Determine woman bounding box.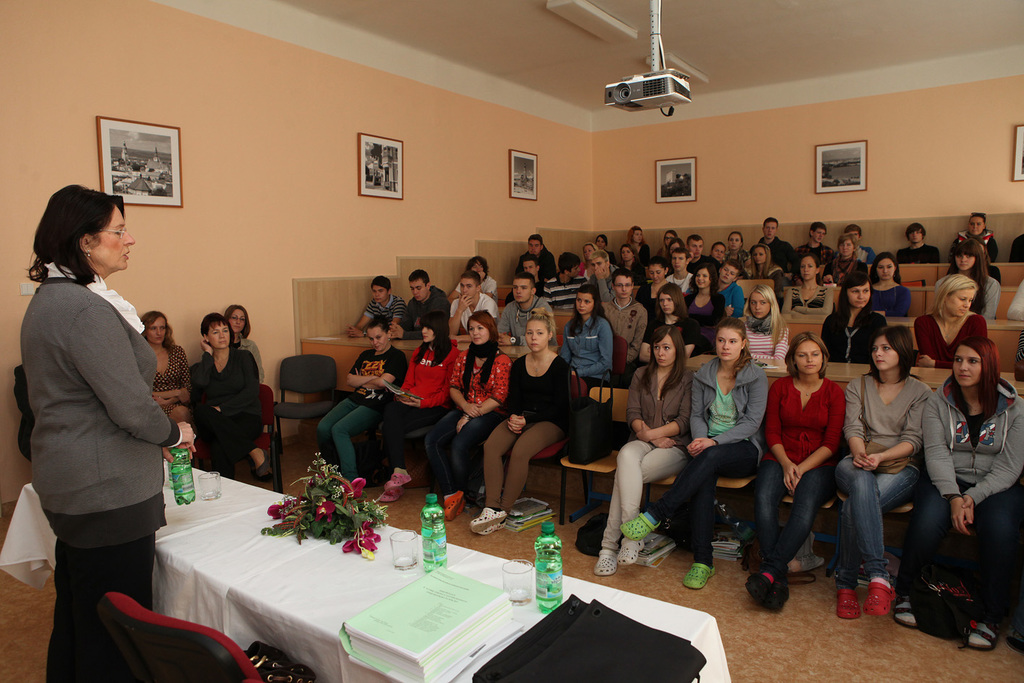
Determined: {"x1": 142, "y1": 313, "x2": 195, "y2": 417}.
